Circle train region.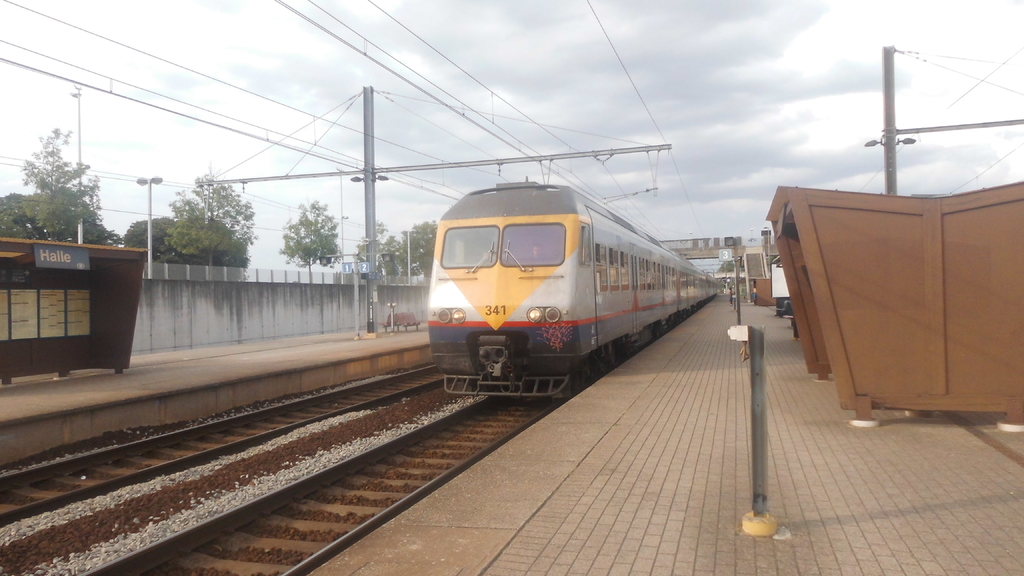
Region: [left=429, top=179, right=719, bottom=402].
